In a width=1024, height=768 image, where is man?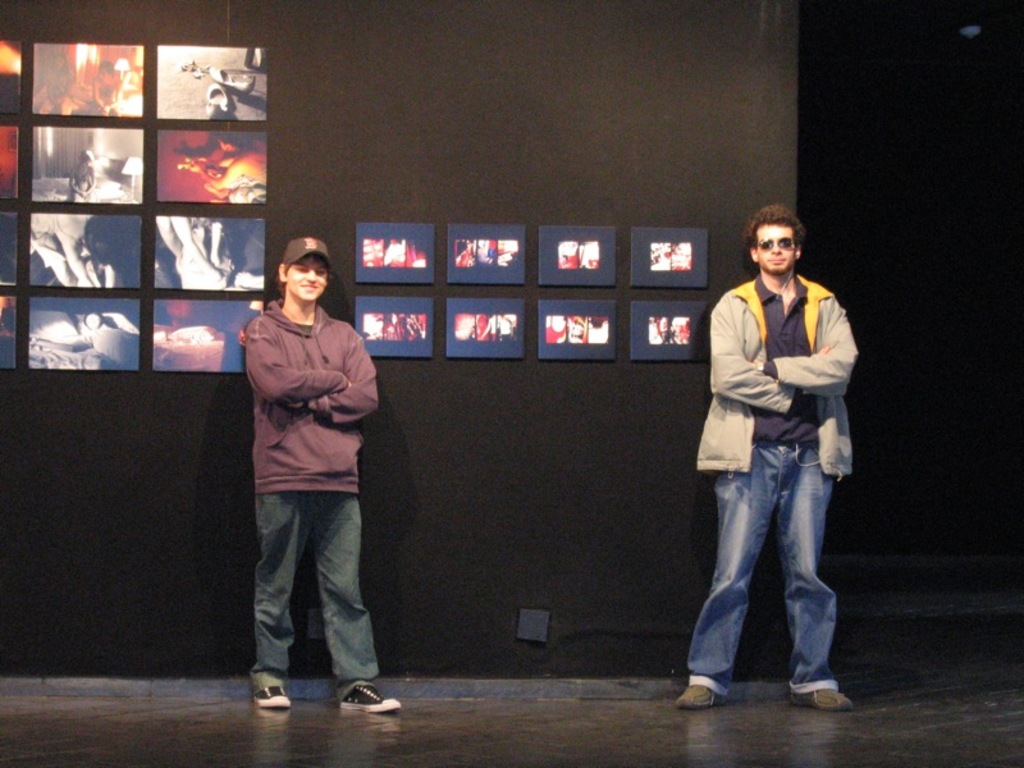
left=672, top=205, right=861, bottom=712.
